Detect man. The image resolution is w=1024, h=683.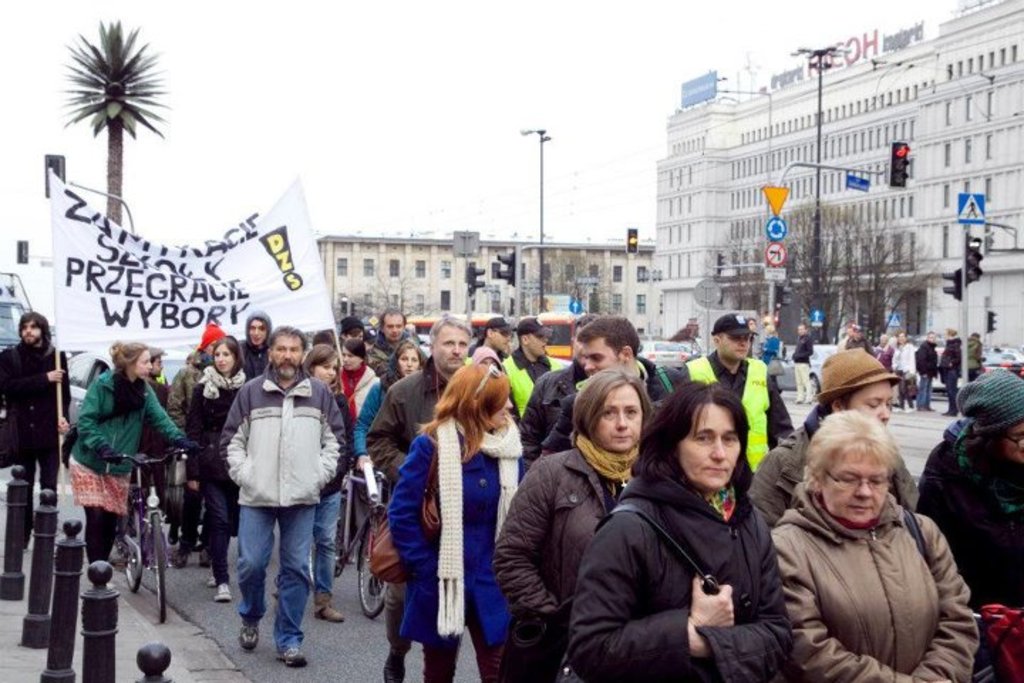
left=203, top=326, right=346, bottom=657.
